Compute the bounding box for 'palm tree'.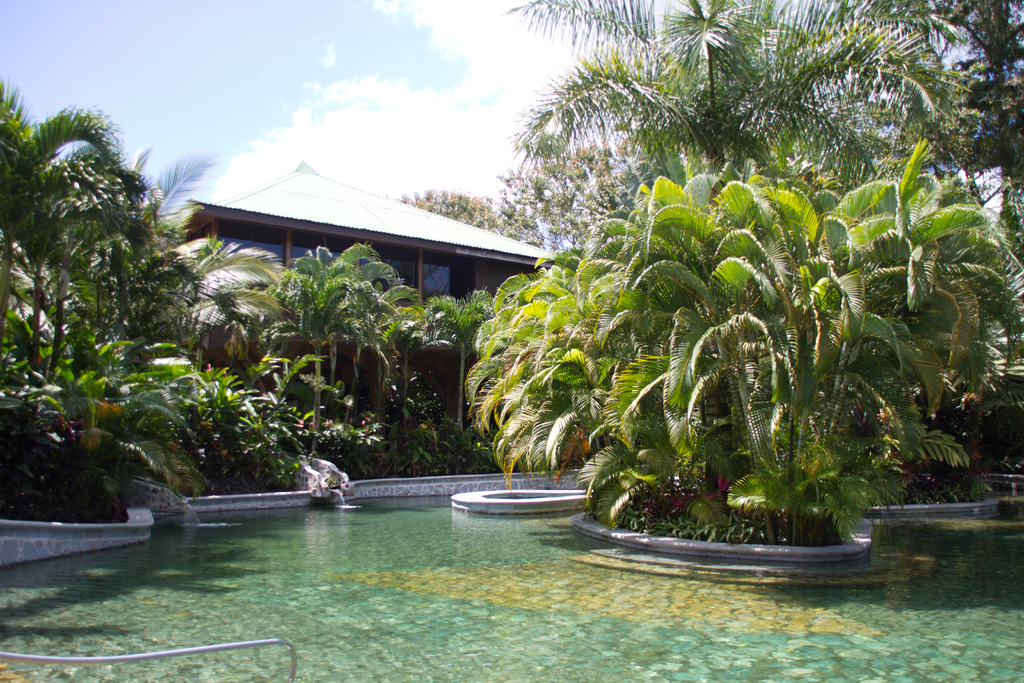
crop(484, 272, 579, 463).
